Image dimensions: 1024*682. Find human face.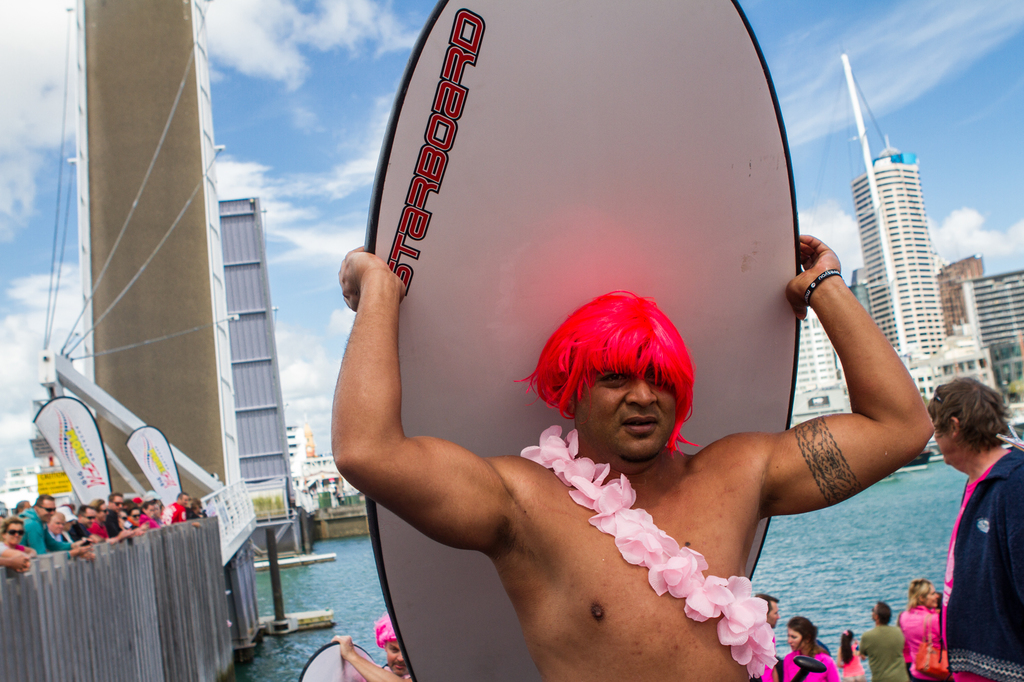
[left=111, top=498, right=123, bottom=514].
